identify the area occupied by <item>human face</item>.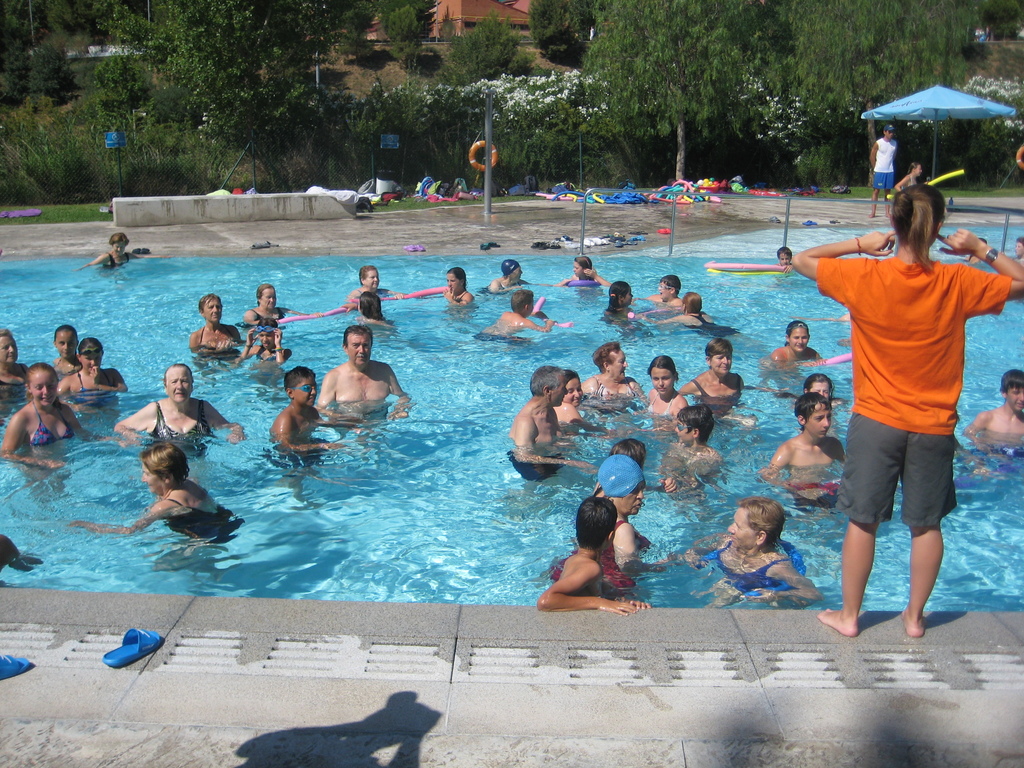
Area: rect(205, 300, 220, 321).
